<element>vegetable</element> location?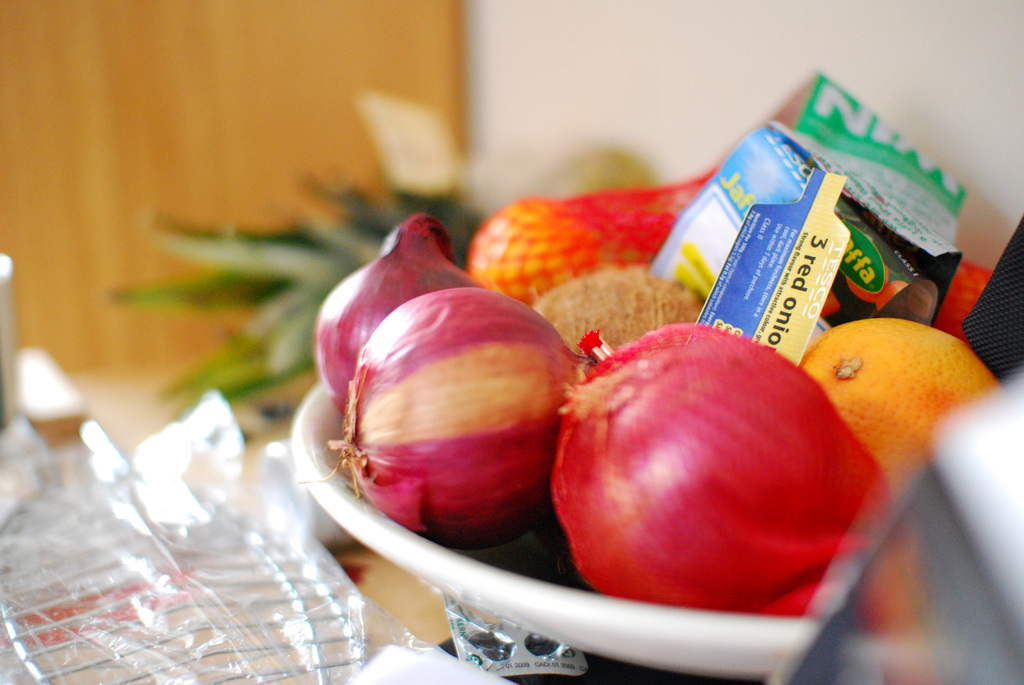
311 207 495 416
